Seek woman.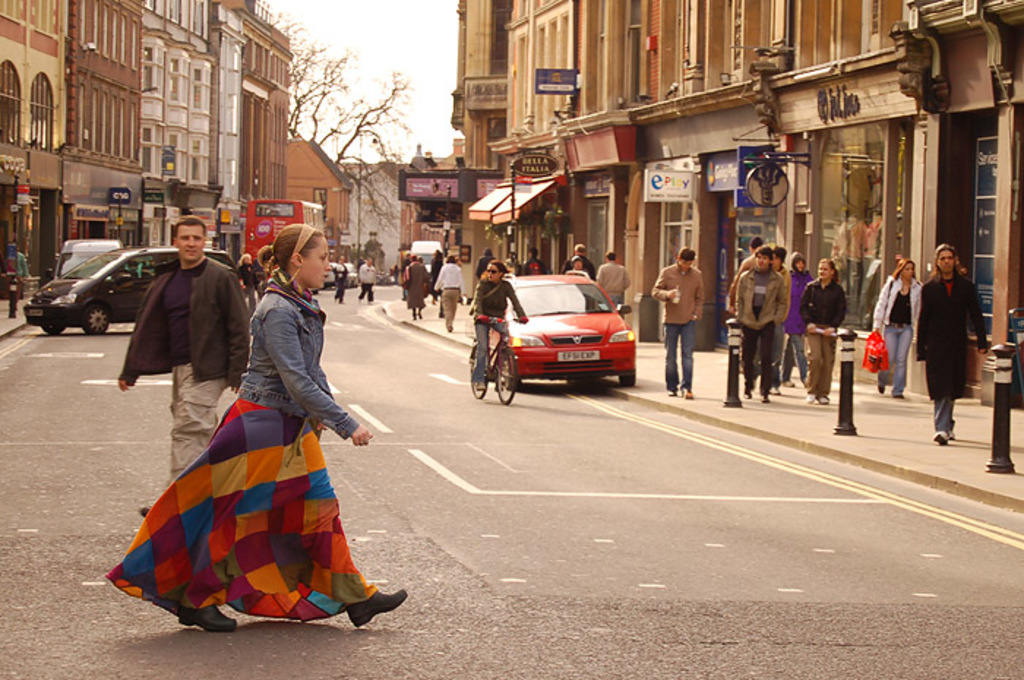
bbox(869, 260, 923, 401).
